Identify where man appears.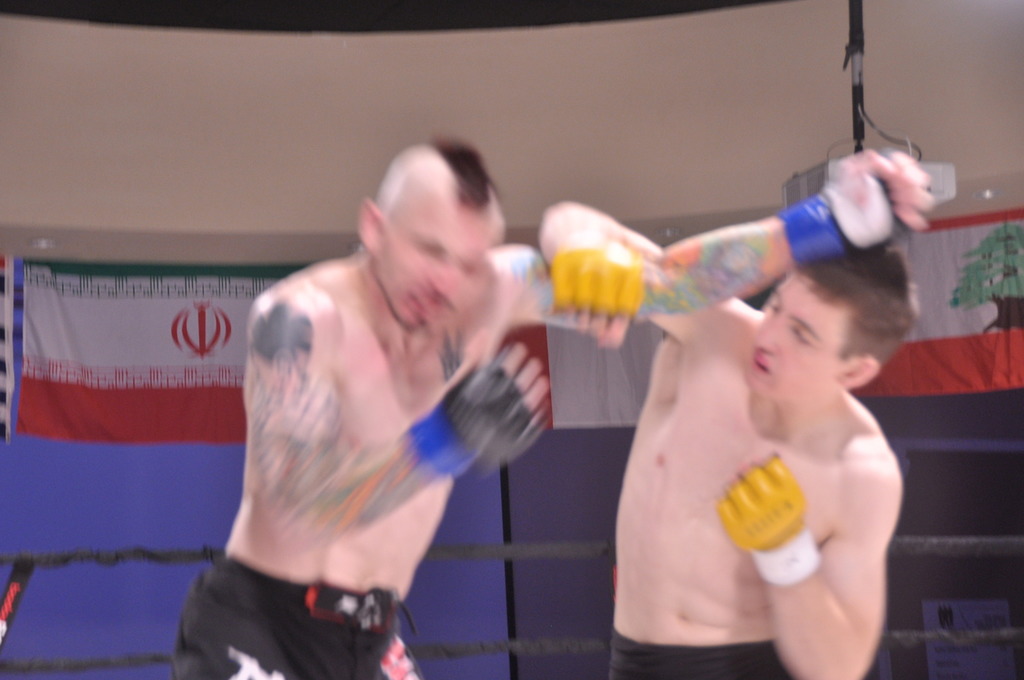
Appears at 144:129:932:679.
